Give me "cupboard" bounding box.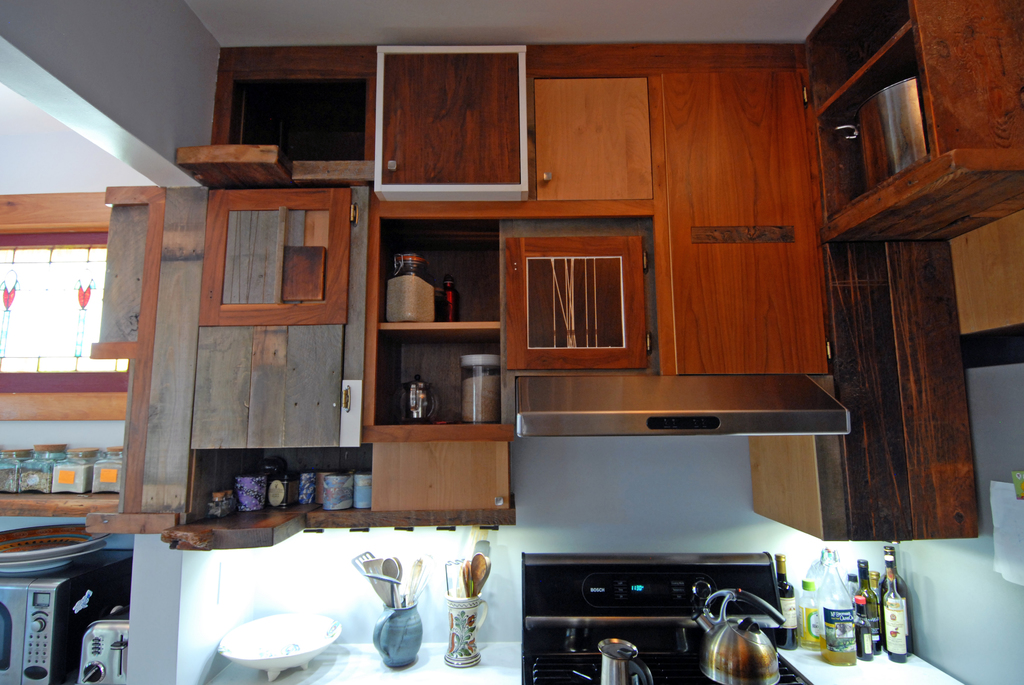
<bbox>503, 216, 650, 388</bbox>.
